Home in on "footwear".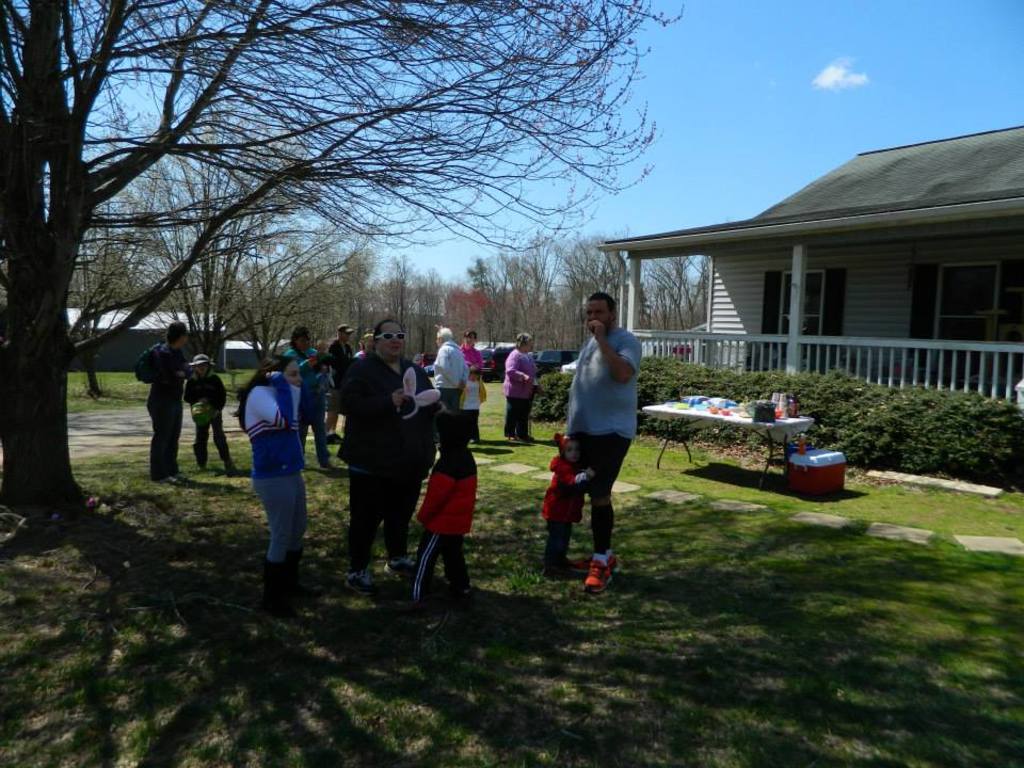
Homed in at bbox=(346, 567, 382, 593).
